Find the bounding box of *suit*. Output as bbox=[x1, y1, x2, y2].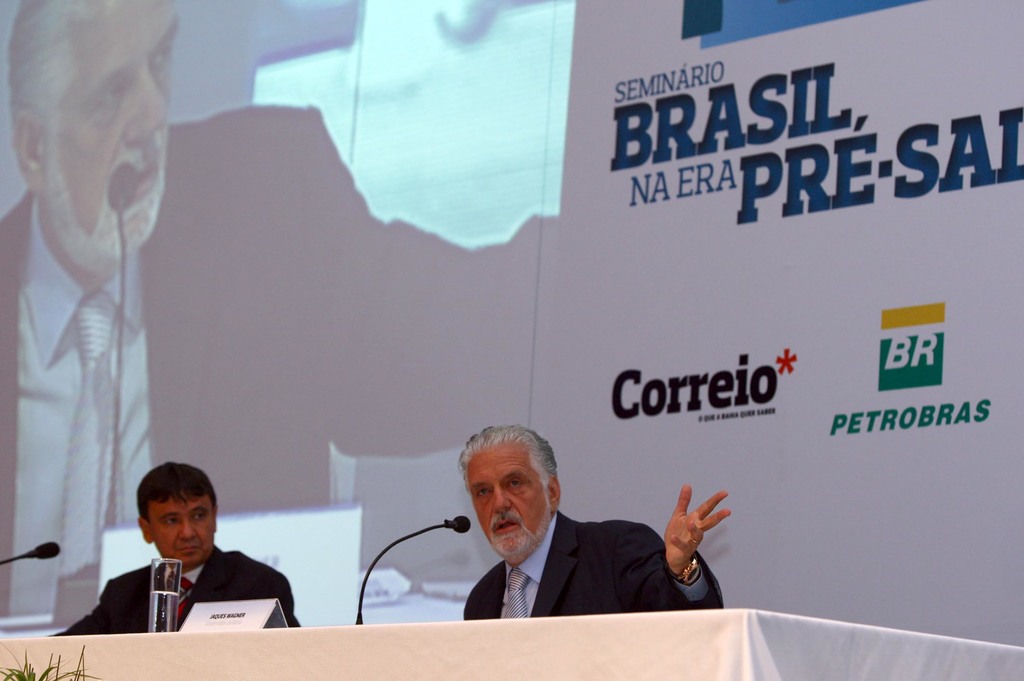
bbox=[0, 105, 561, 620].
